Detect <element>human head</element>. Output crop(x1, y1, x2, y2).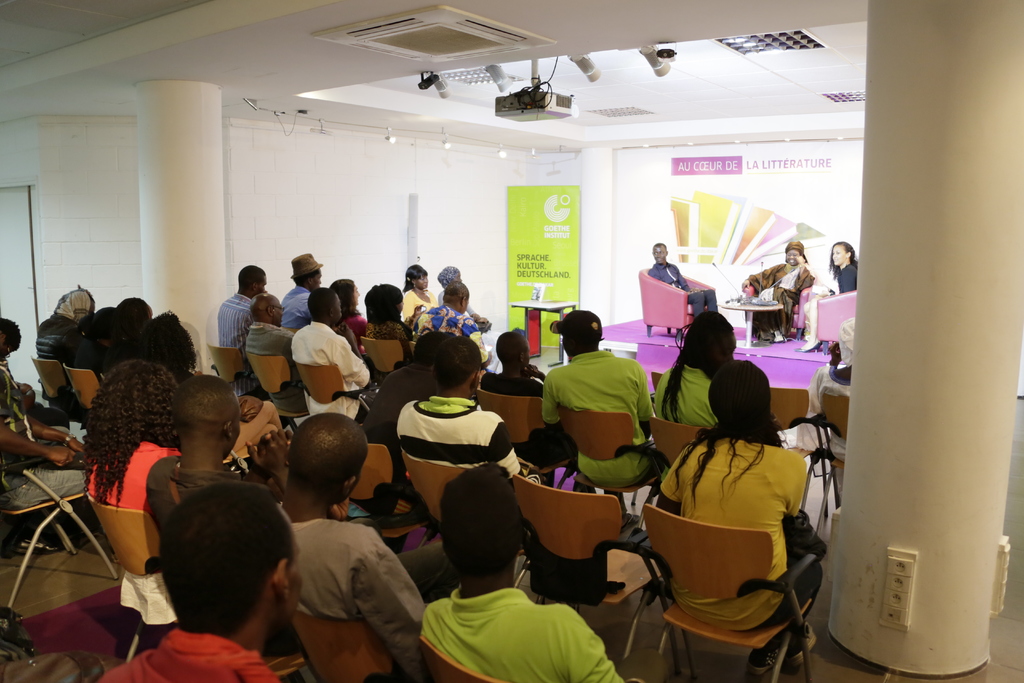
crop(326, 278, 362, 315).
